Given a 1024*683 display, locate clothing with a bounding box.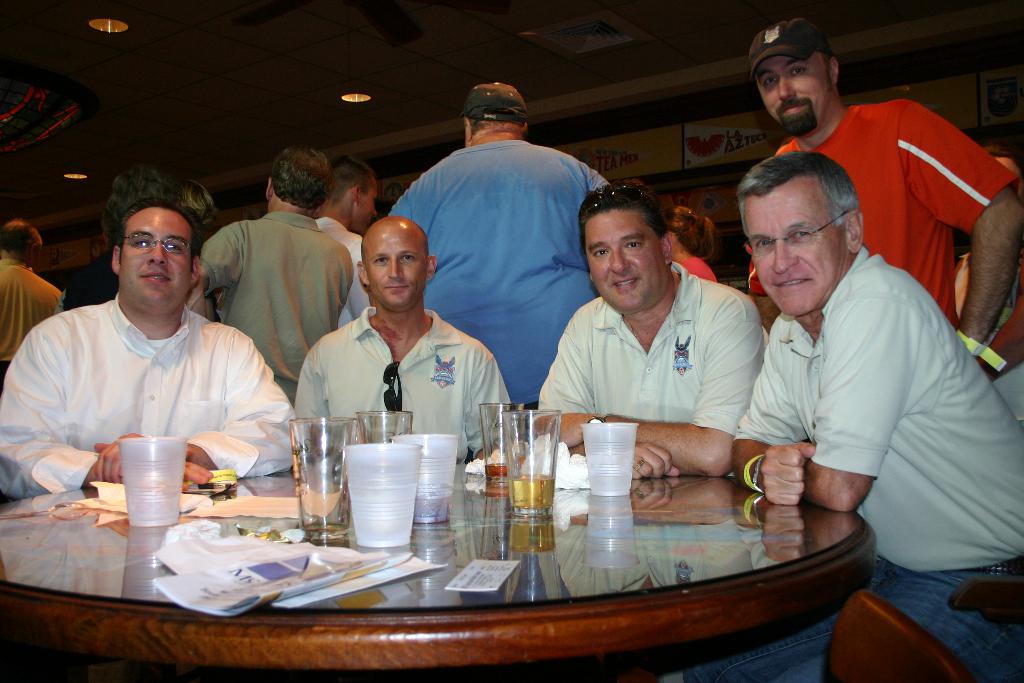
Located: [x1=195, y1=210, x2=354, y2=387].
